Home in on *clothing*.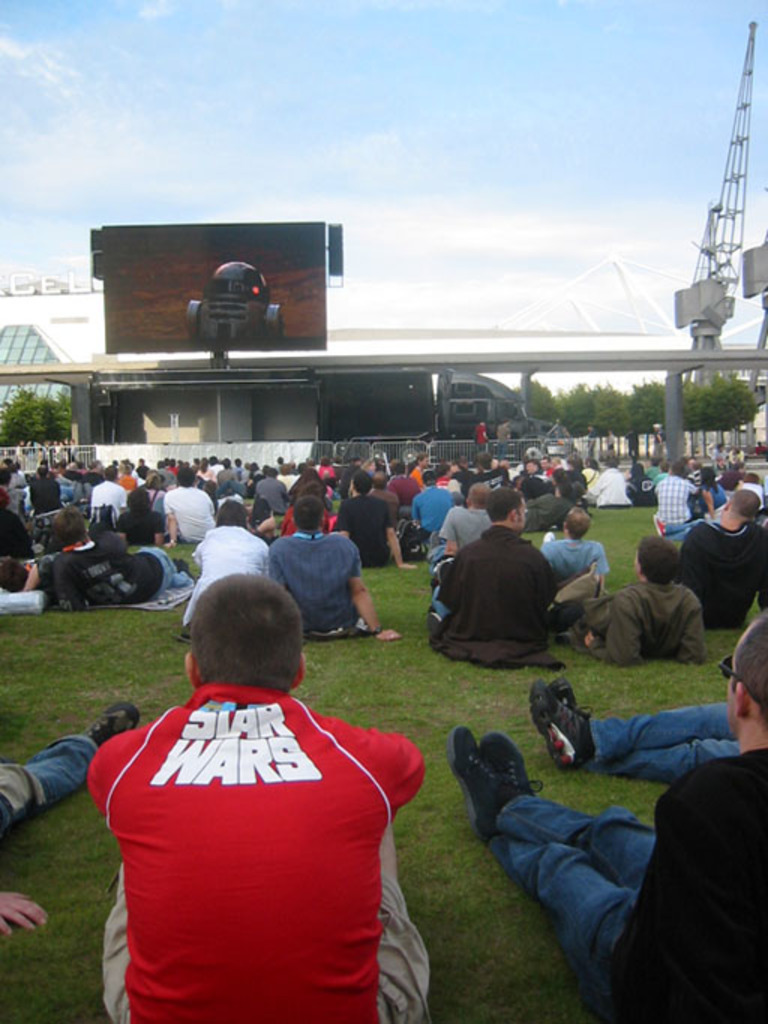
Homed in at 488/748/767/1023.
